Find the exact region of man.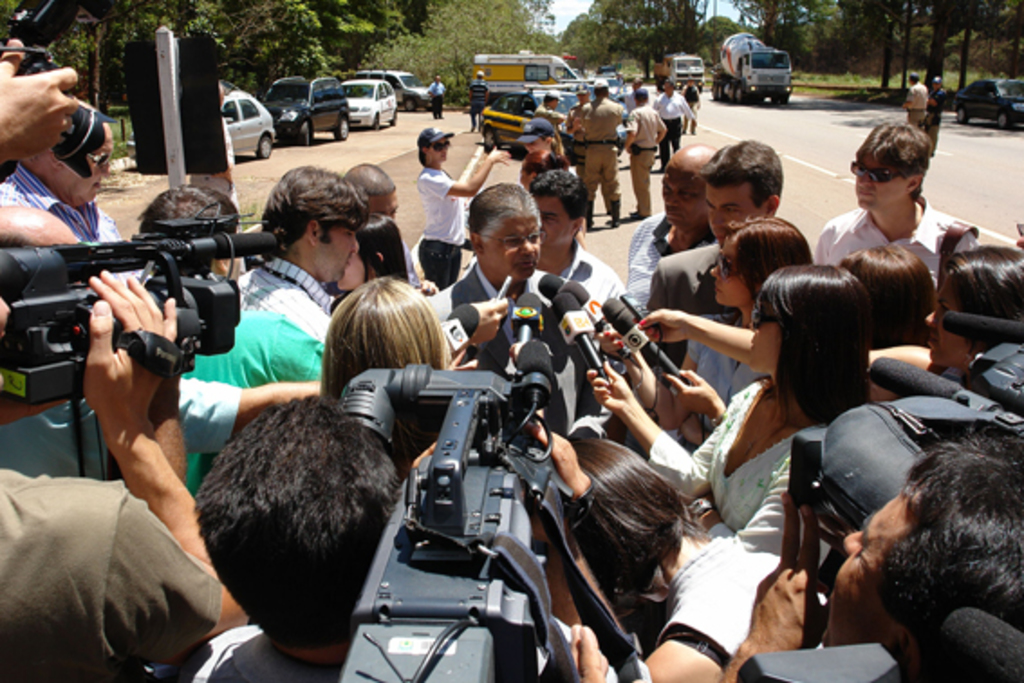
Exact region: (567, 83, 594, 139).
